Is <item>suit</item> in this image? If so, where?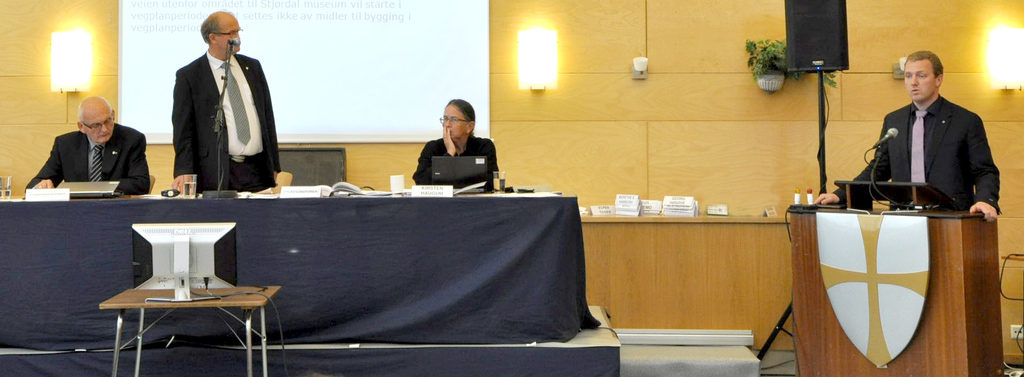
Yes, at region(828, 86, 999, 228).
